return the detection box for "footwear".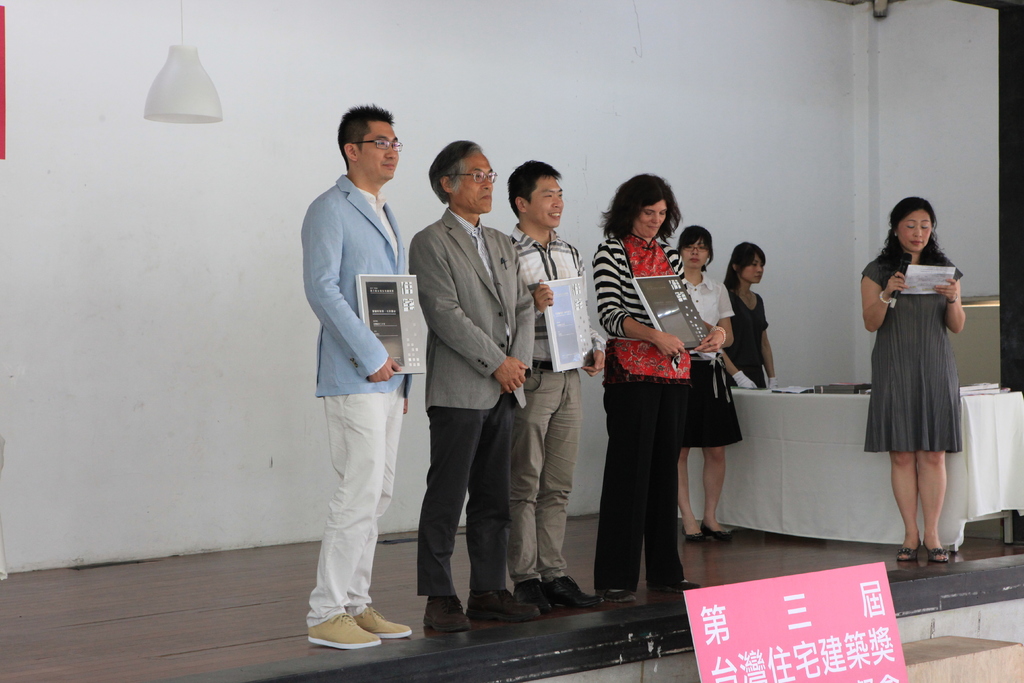
593, 587, 639, 602.
